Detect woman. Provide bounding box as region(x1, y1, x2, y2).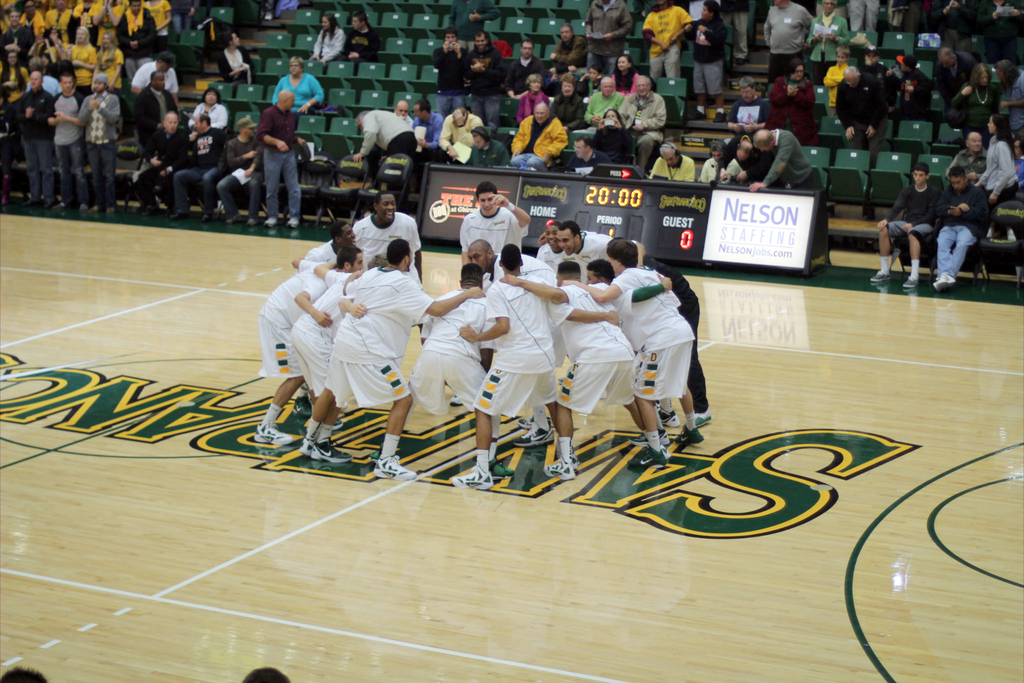
region(214, 27, 252, 89).
